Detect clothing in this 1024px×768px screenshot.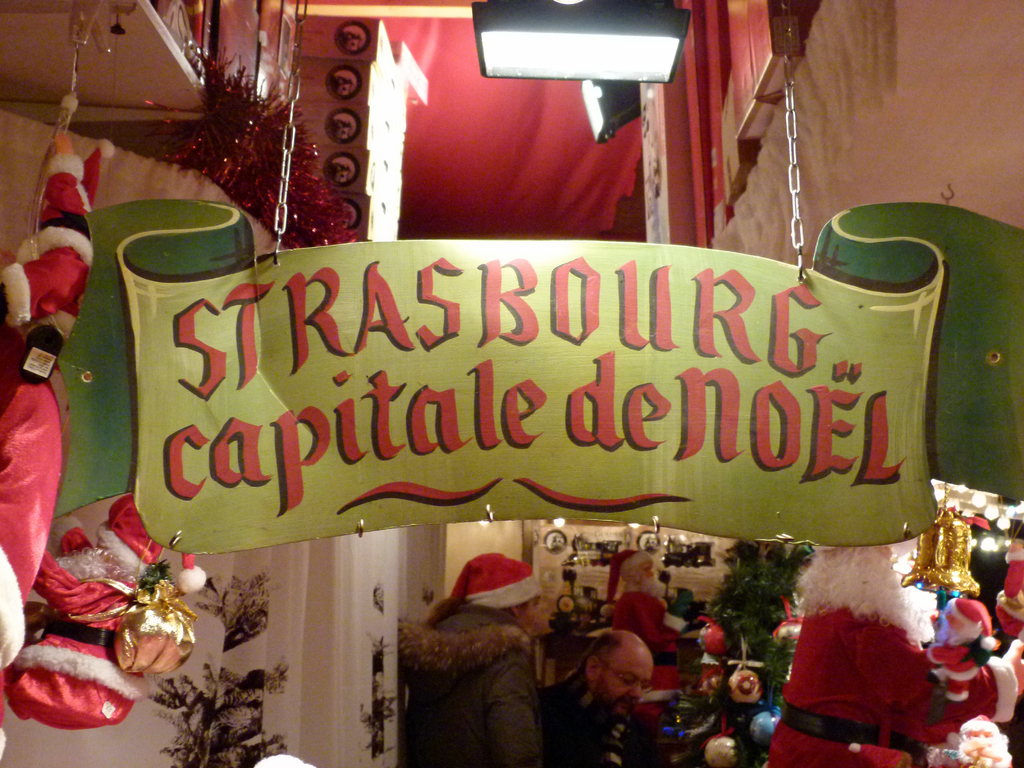
Detection: (0, 156, 101, 606).
